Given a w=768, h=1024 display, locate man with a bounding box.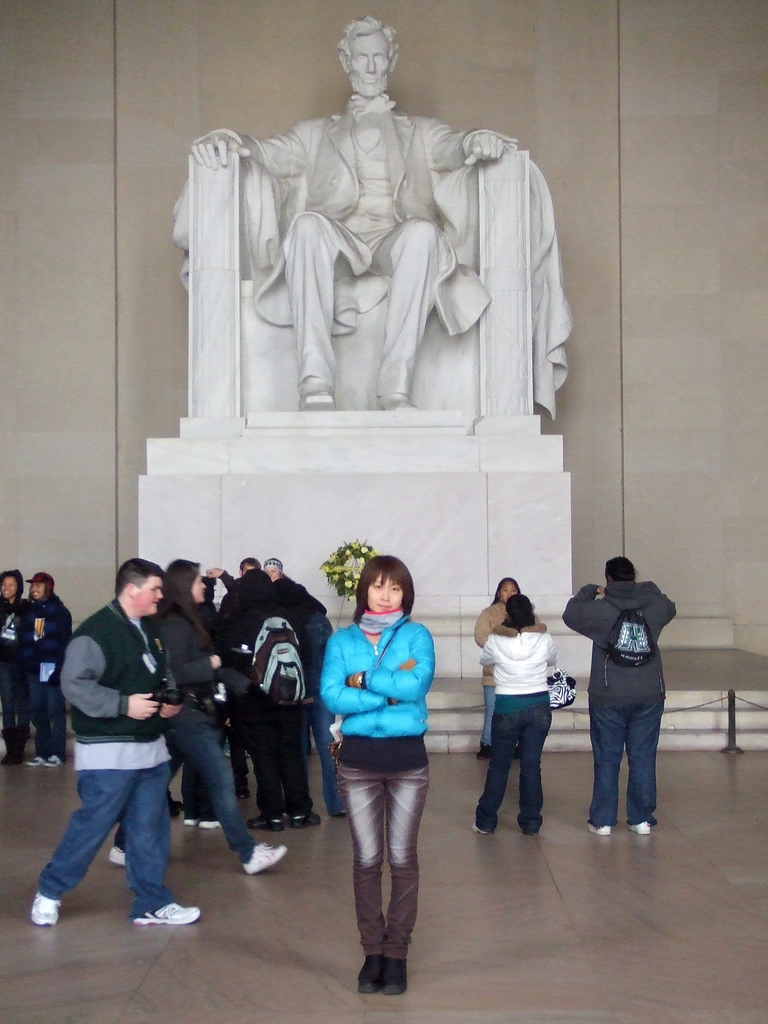
Located: BBox(553, 548, 672, 837).
